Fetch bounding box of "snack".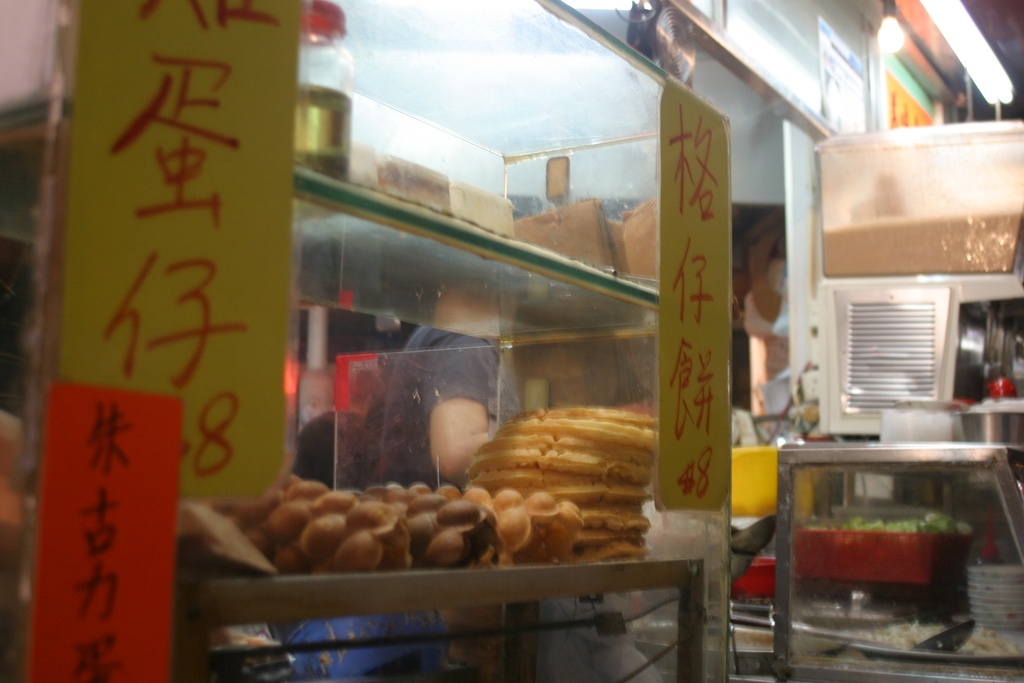
Bbox: [x1=497, y1=416, x2=653, y2=448].
